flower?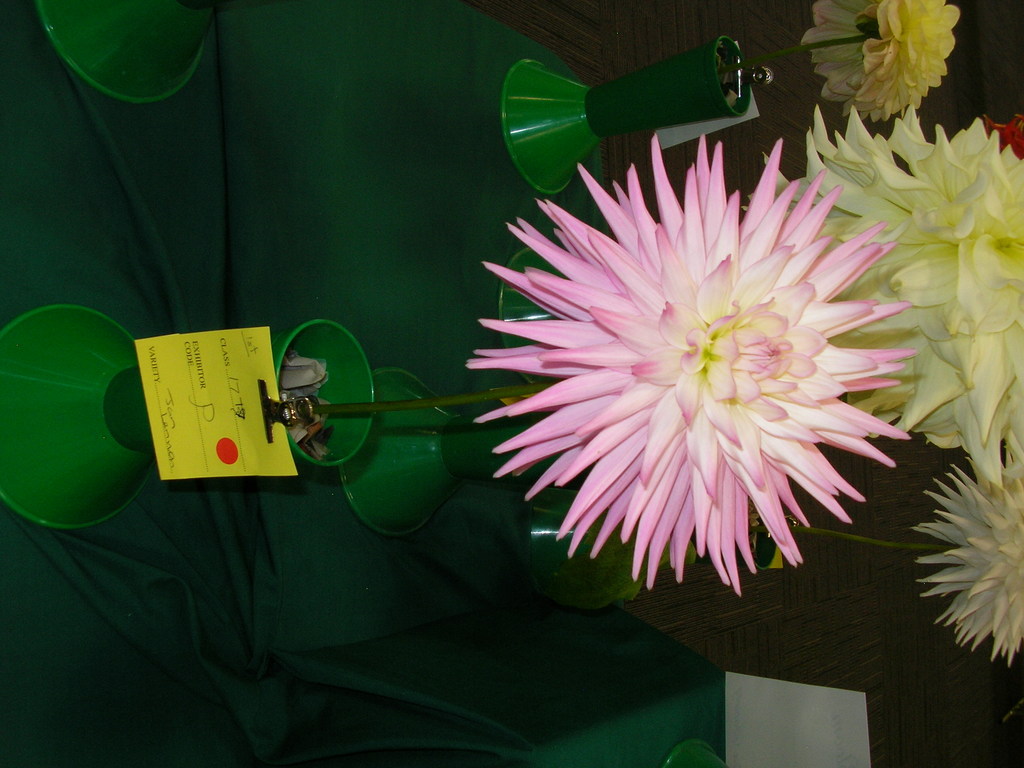
<region>753, 108, 1023, 486</region>
